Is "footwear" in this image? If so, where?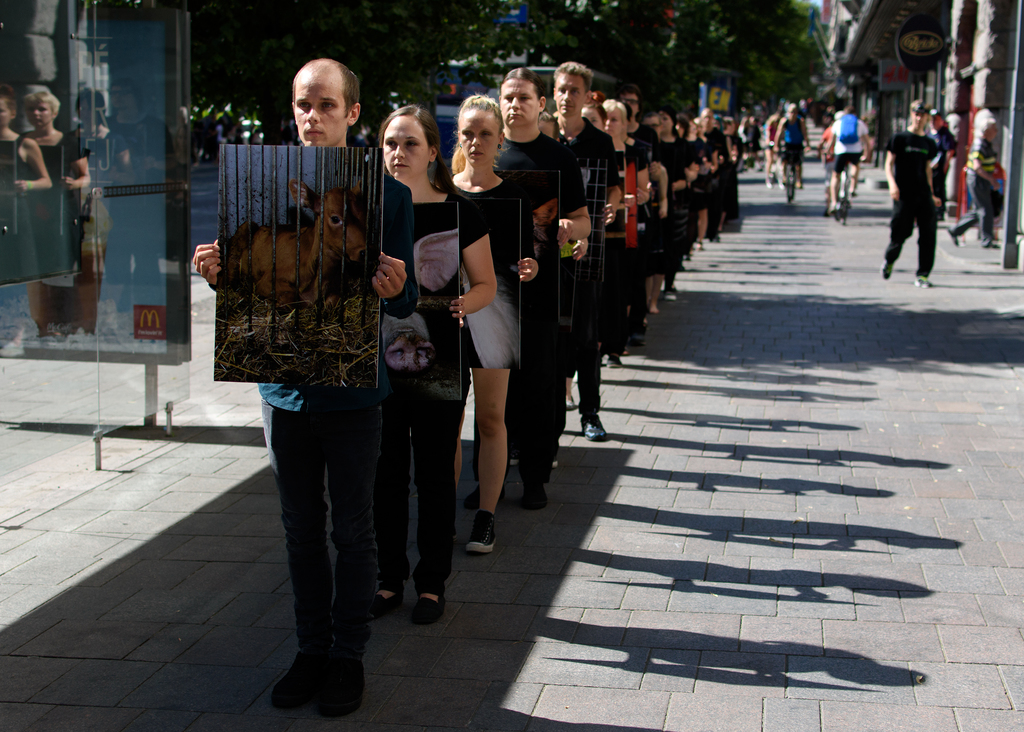
Yes, at 601,355,618,368.
